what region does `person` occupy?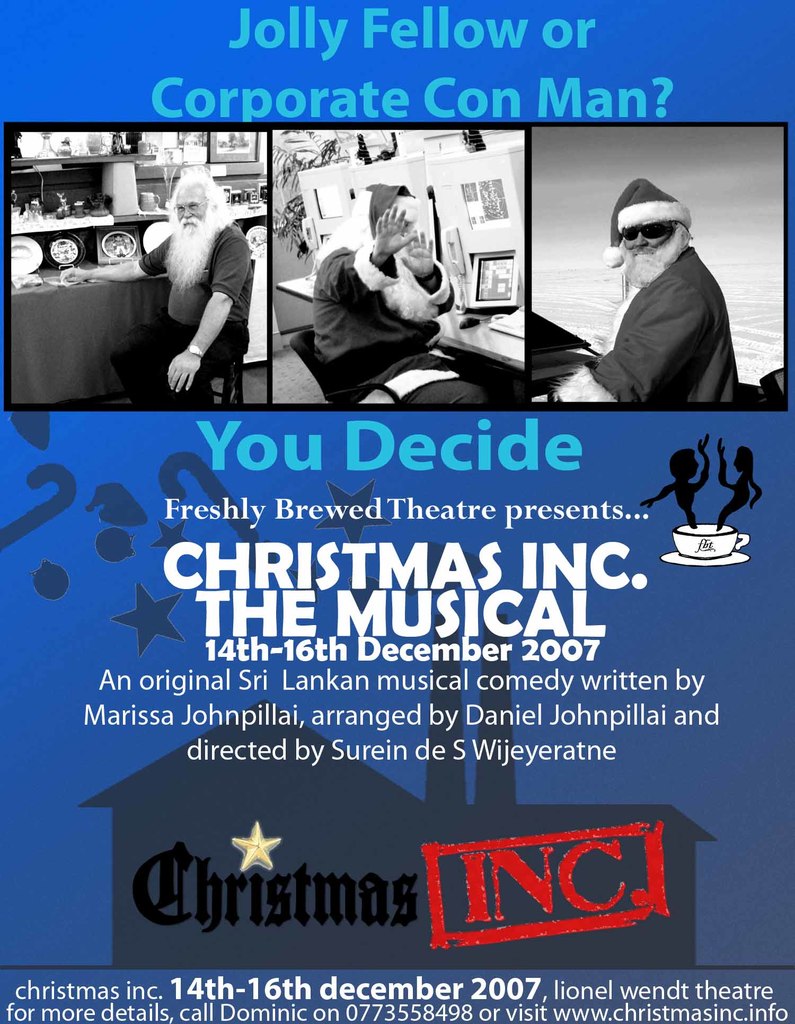
57/165/253/412.
